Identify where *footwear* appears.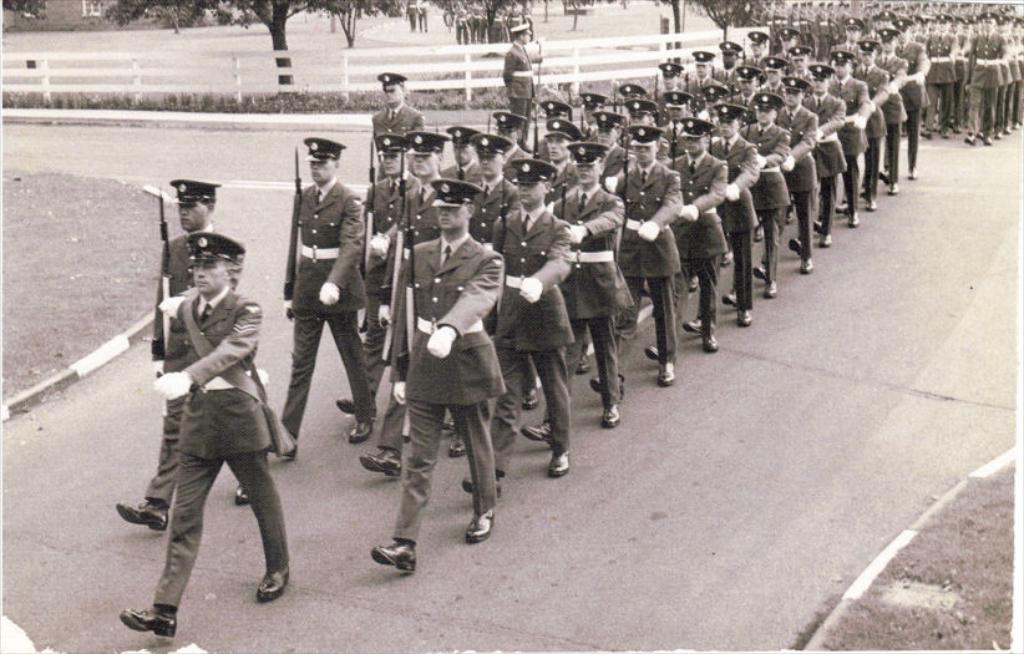
Appears at [left=906, top=167, right=913, bottom=181].
